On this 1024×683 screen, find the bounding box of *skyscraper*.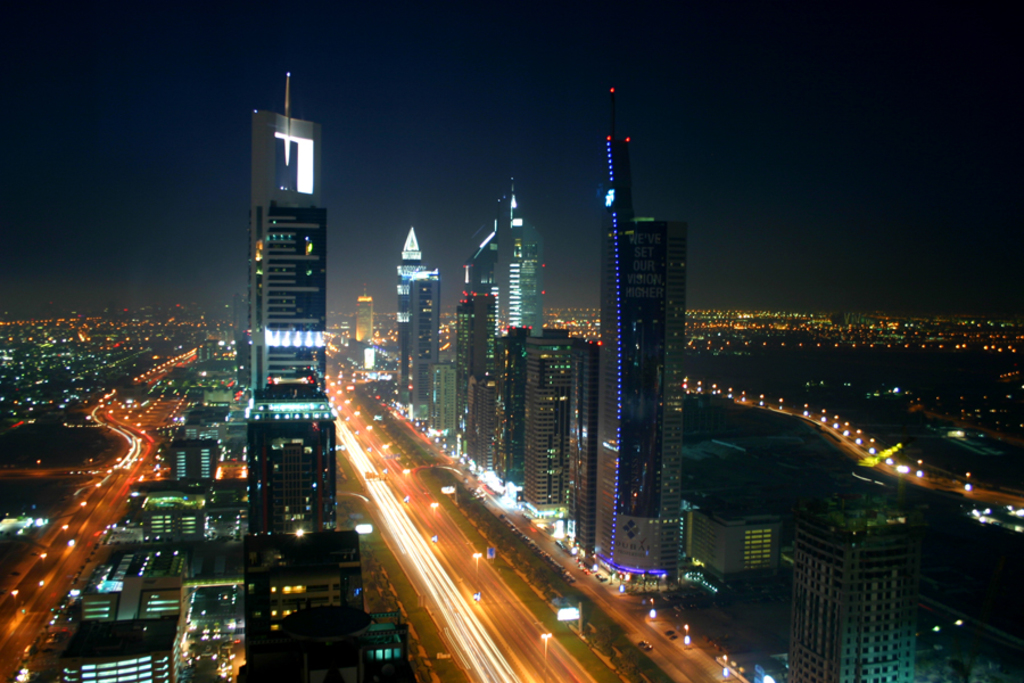
Bounding box: 568/337/610/561.
